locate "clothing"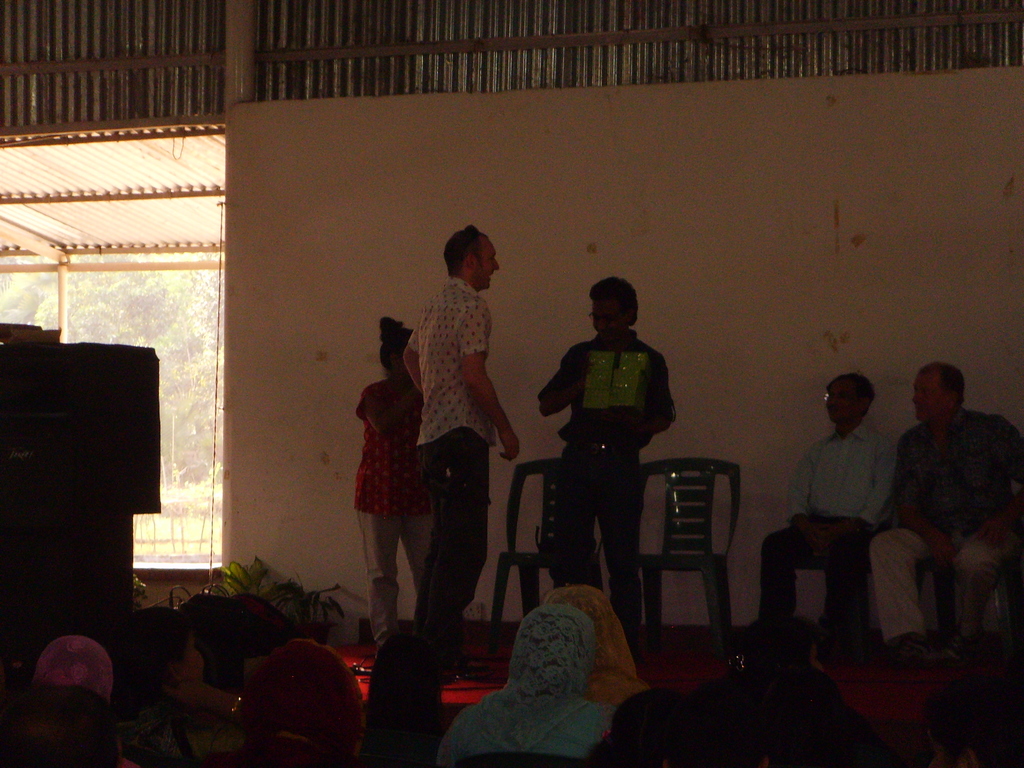
<box>540,328,689,641</box>
